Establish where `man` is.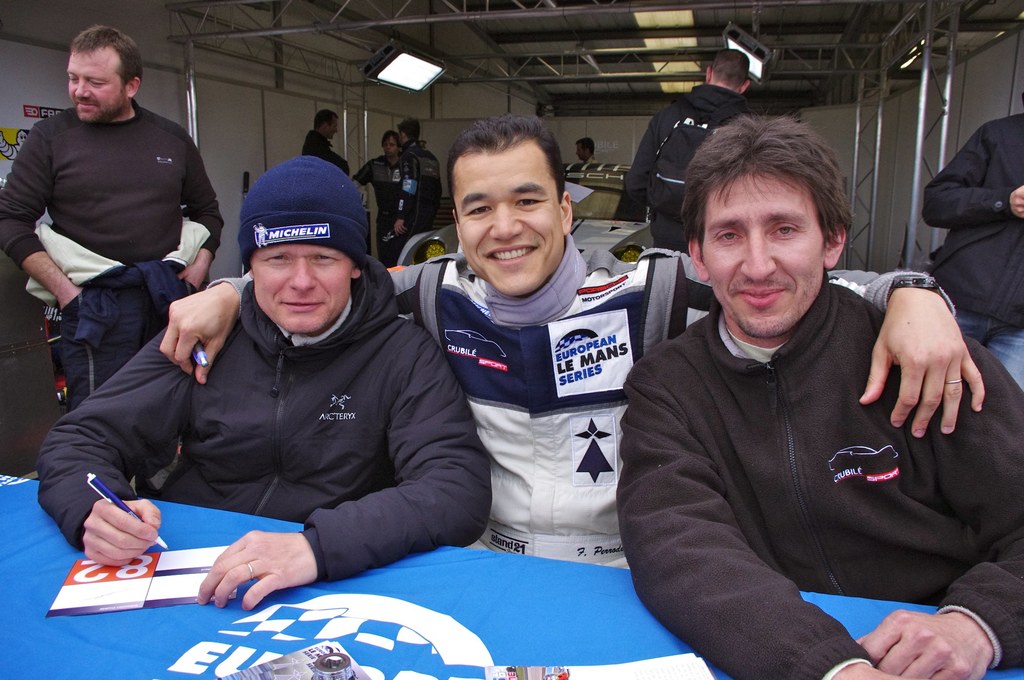
Established at (345, 133, 404, 268).
